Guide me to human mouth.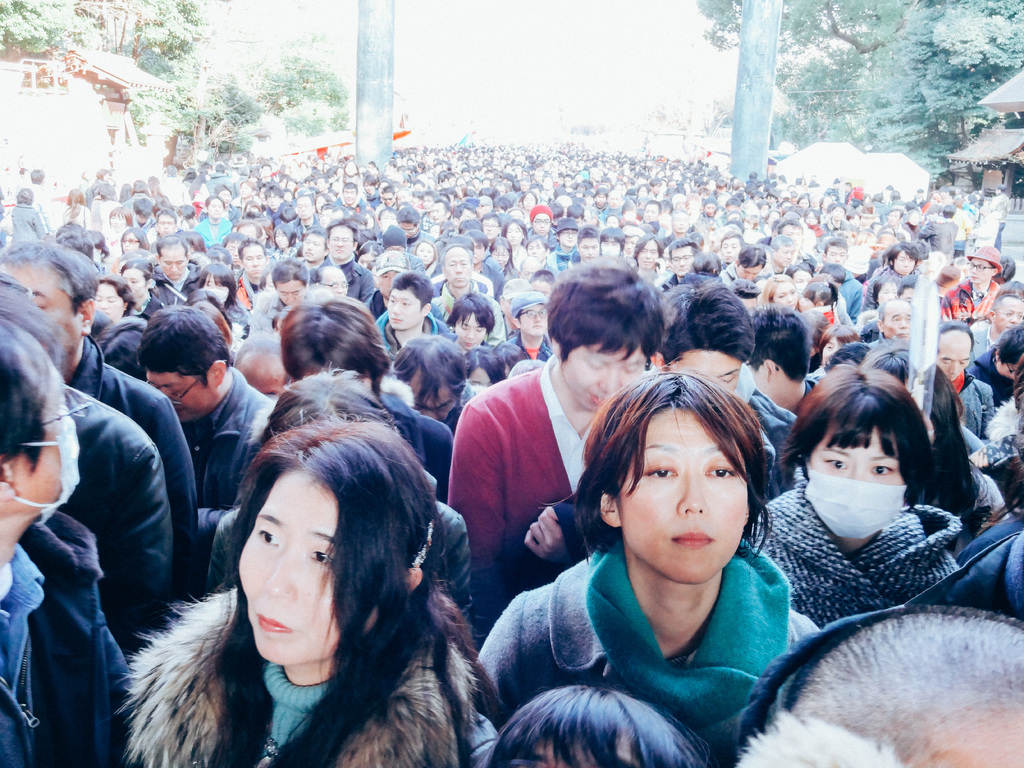
Guidance: x1=677, y1=266, x2=690, y2=273.
